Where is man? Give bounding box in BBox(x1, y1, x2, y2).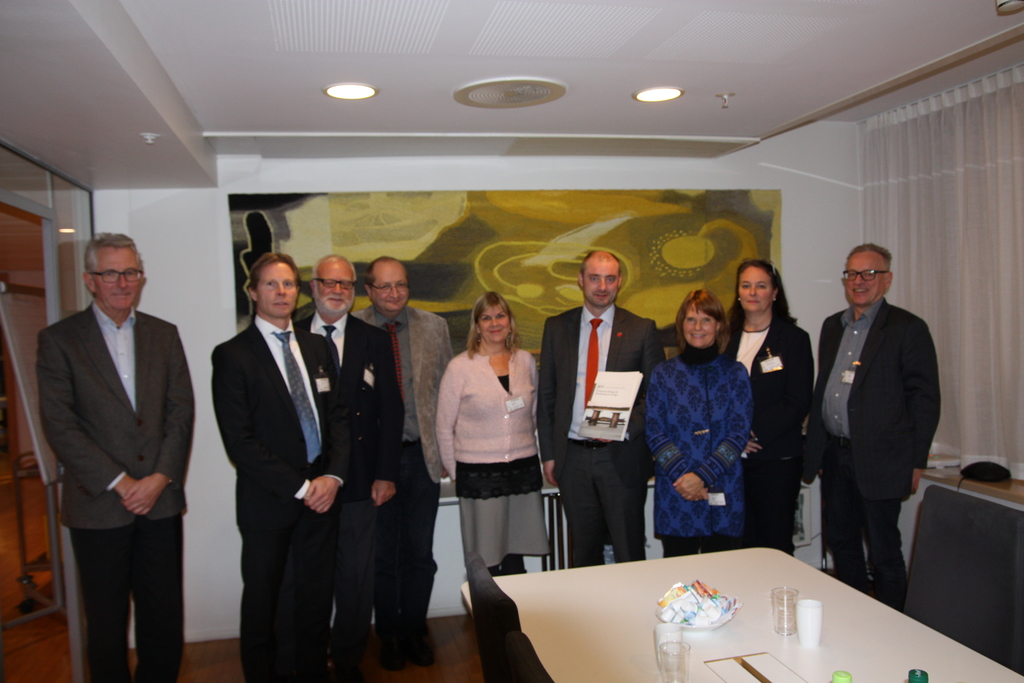
BBox(29, 220, 205, 682).
